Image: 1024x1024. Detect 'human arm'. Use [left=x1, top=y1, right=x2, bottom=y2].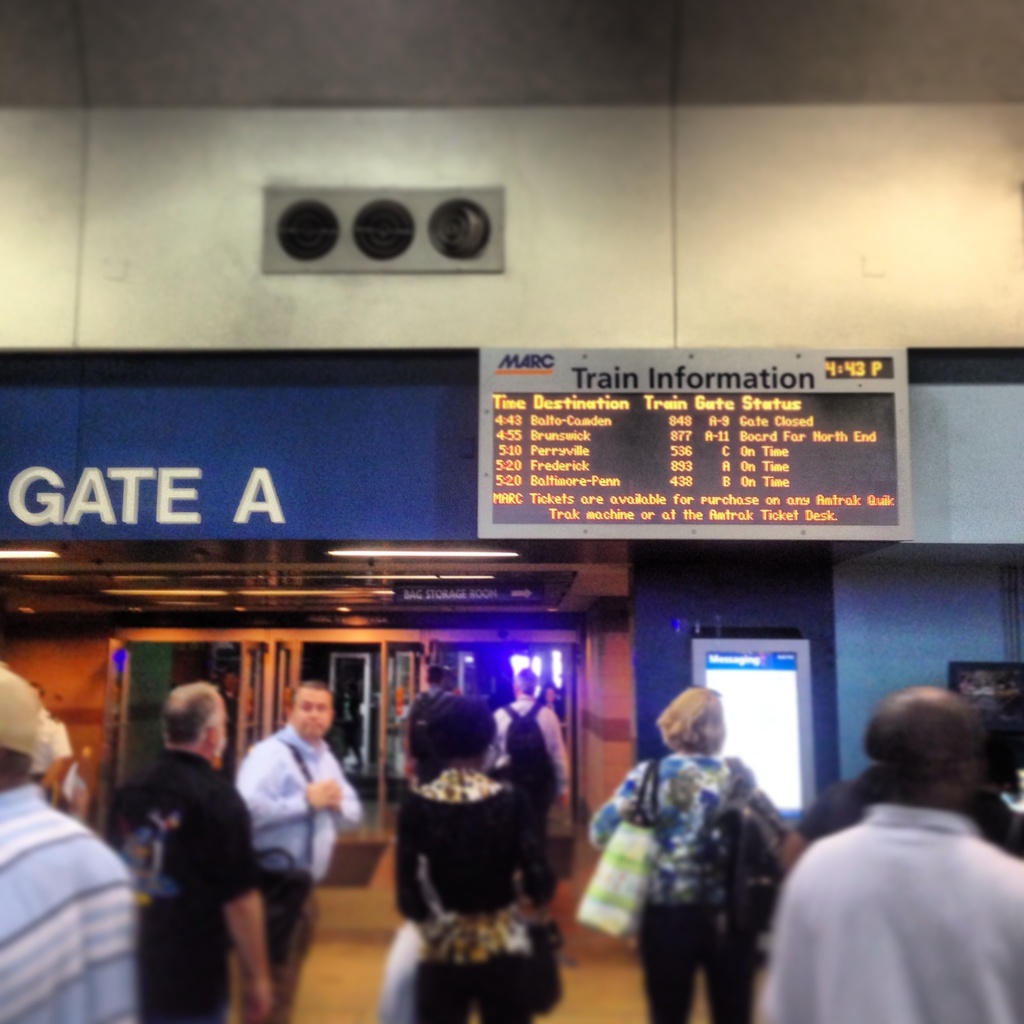
[left=239, top=740, right=340, bottom=821].
